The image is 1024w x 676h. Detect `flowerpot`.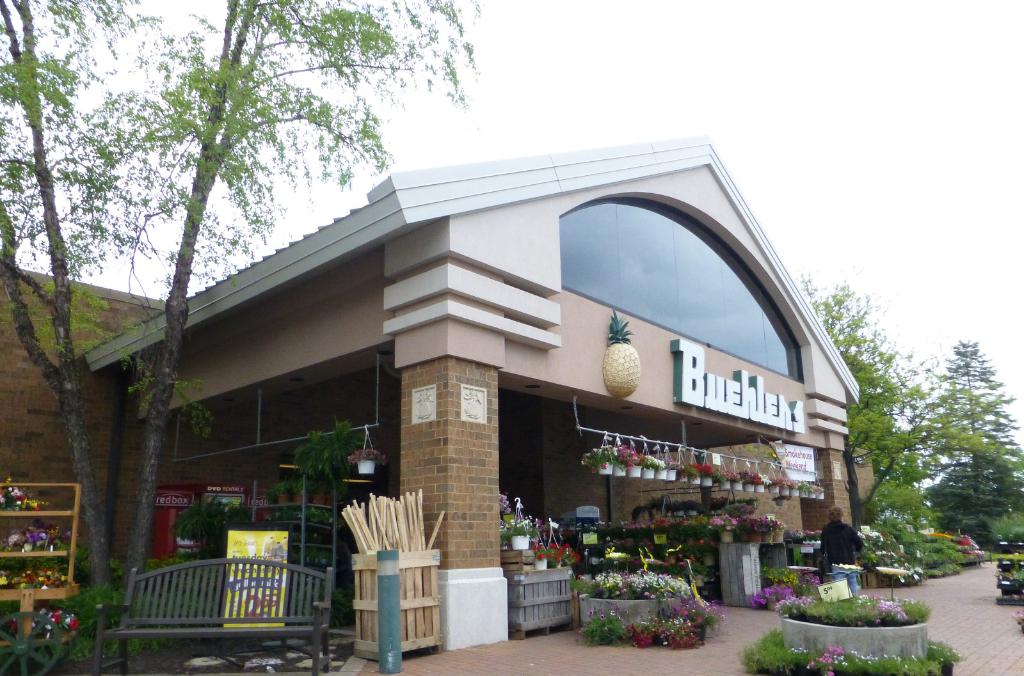
Detection: detection(650, 532, 667, 548).
